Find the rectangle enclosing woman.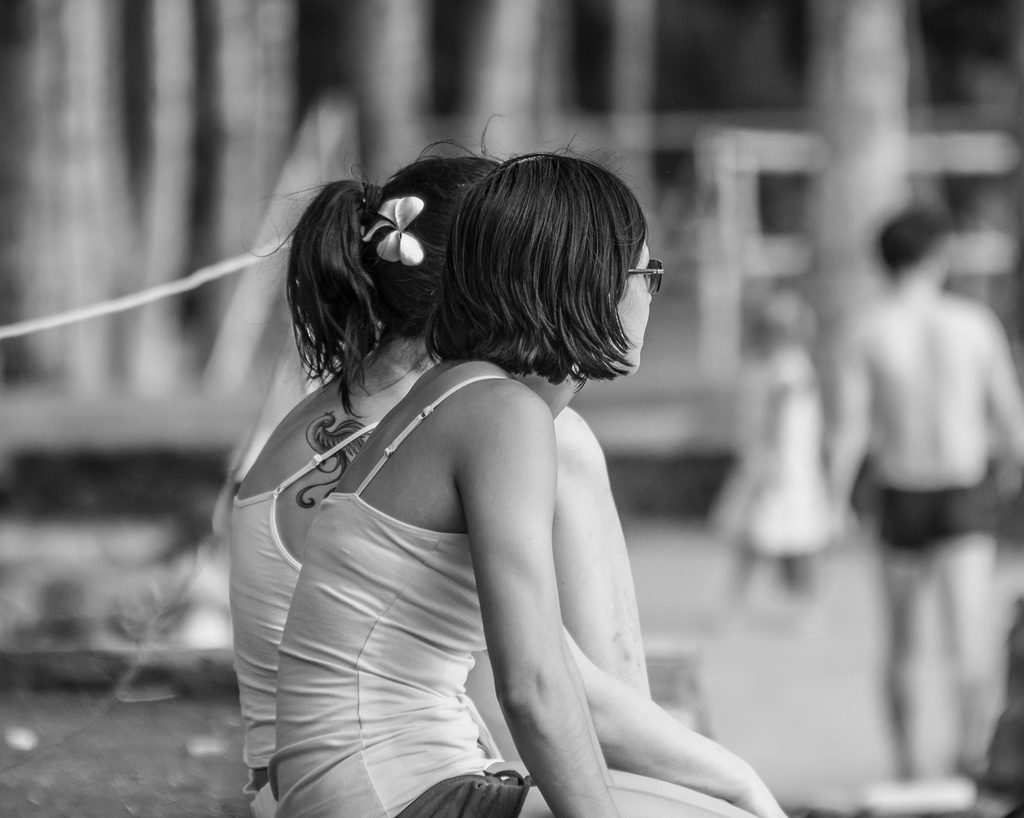
locate(268, 130, 724, 817).
